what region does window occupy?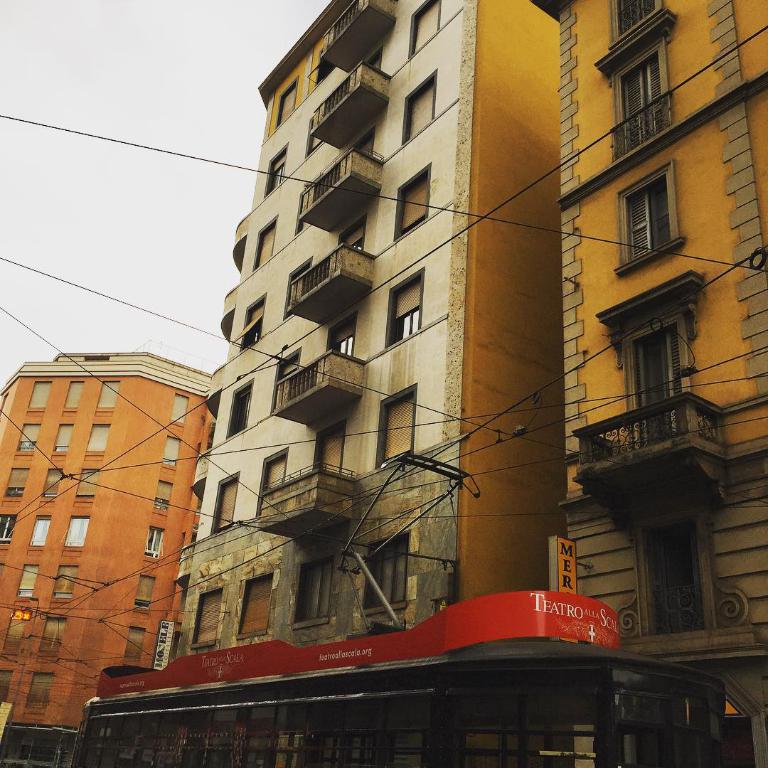
box(85, 425, 110, 452).
